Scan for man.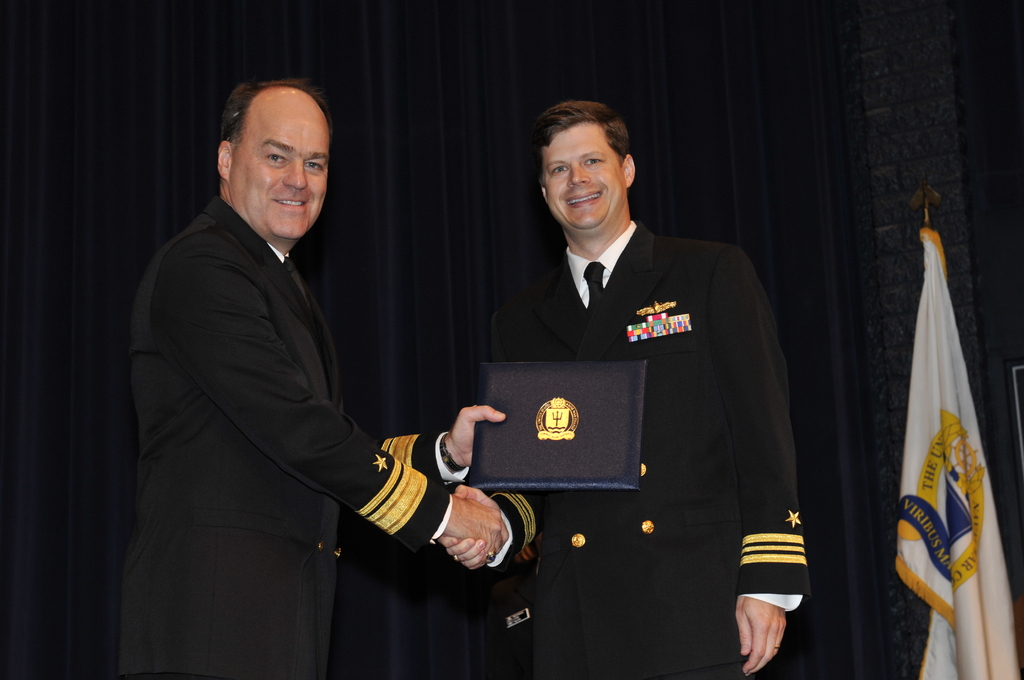
Scan result: [440, 102, 810, 679].
